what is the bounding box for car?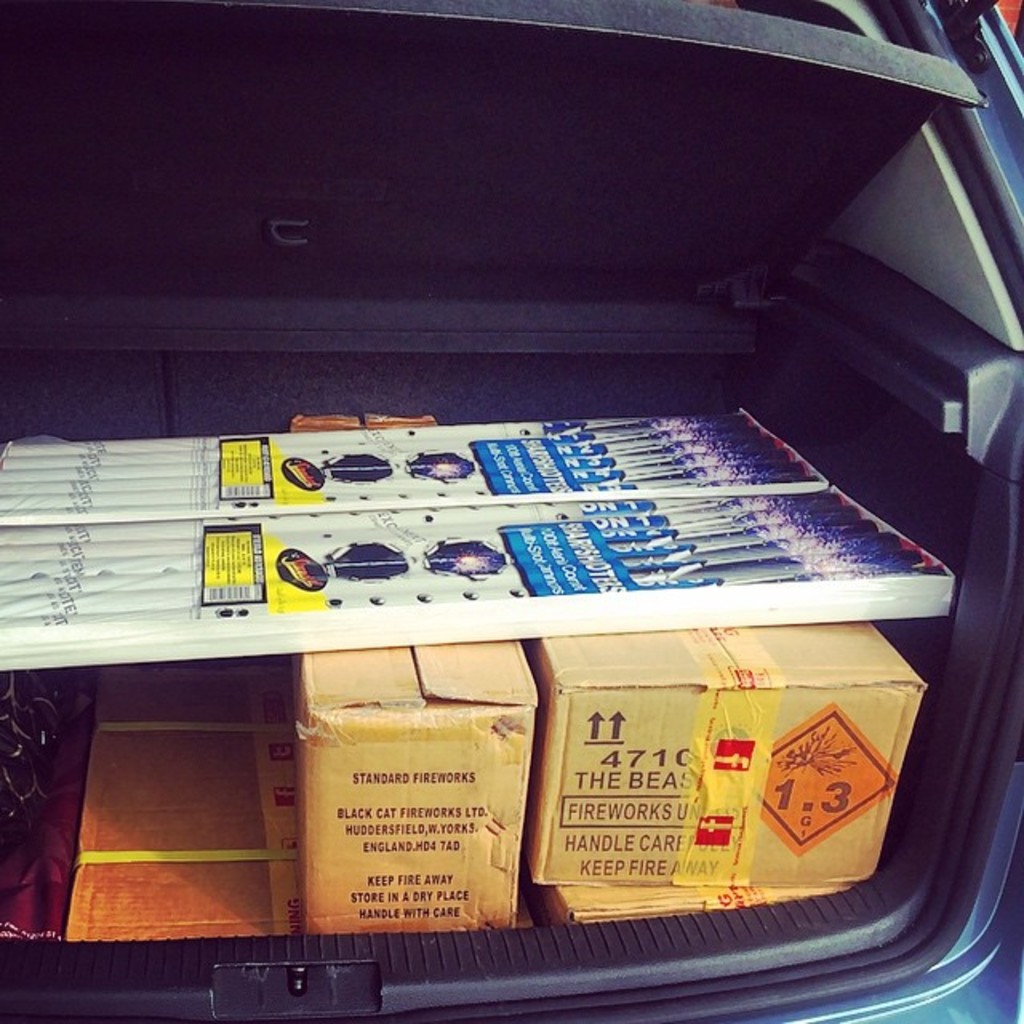
x1=0 y1=0 x2=1022 y2=1022.
